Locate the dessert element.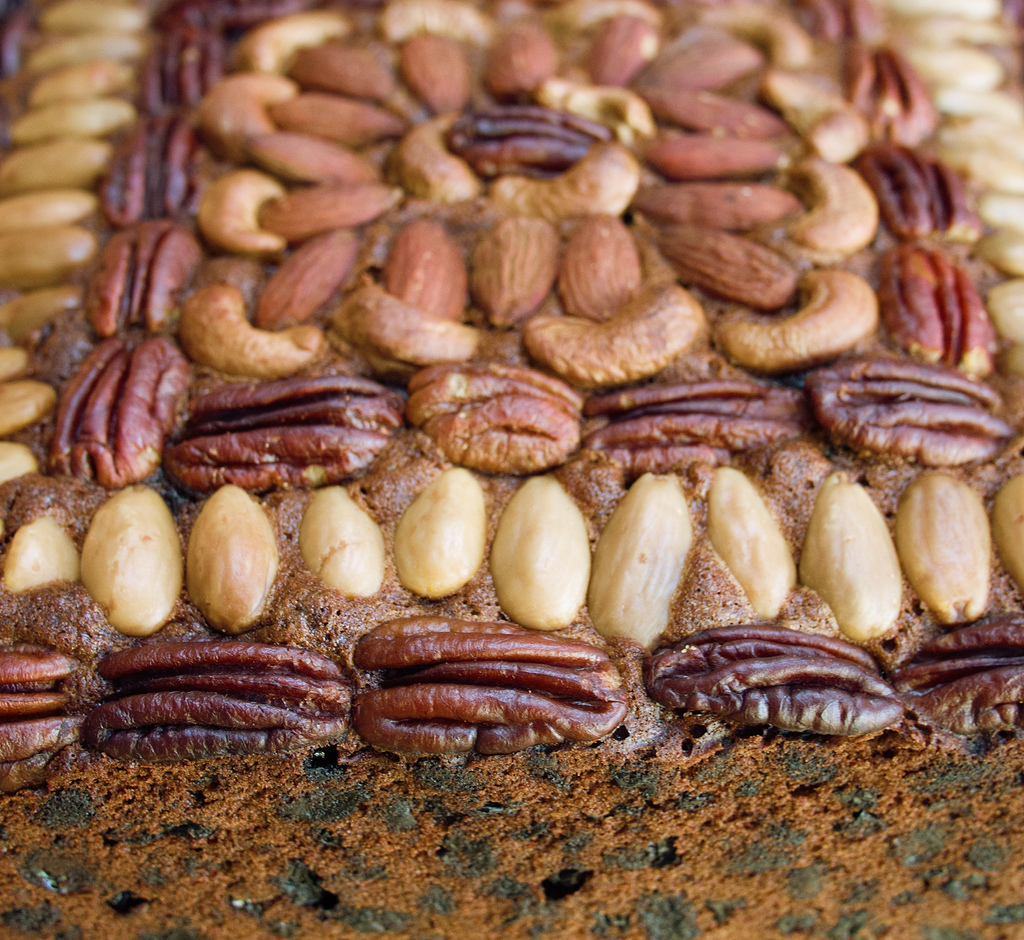
Element bbox: rect(596, 8, 662, 85).
